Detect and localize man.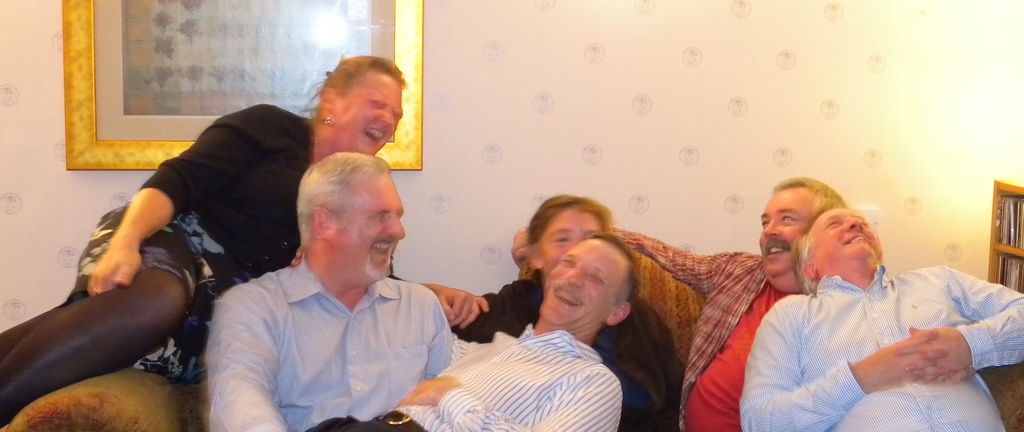
Localized at x1=184 y1=135 x2=480 y2=417.
